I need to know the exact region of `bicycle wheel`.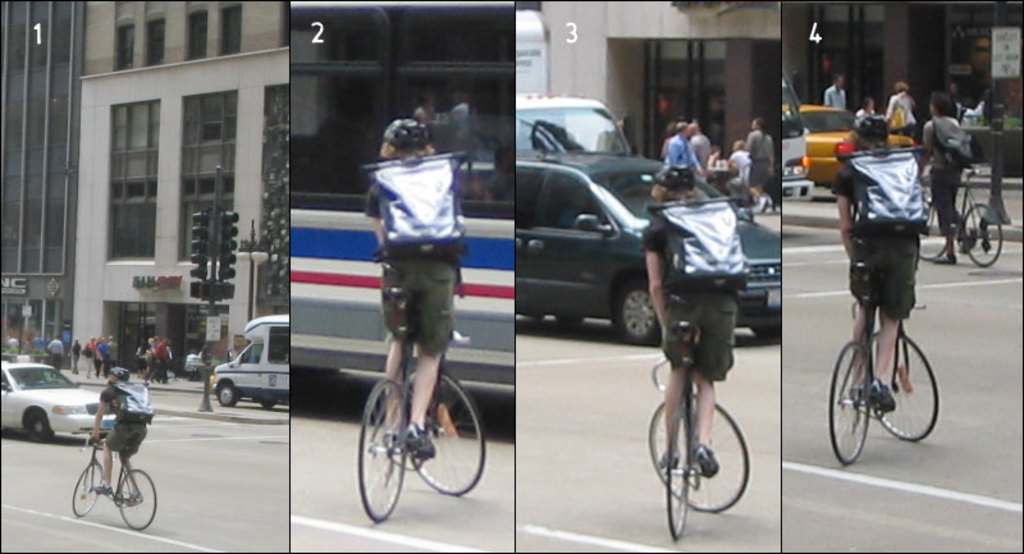
Region: <box>70,463,104,518</box>.
